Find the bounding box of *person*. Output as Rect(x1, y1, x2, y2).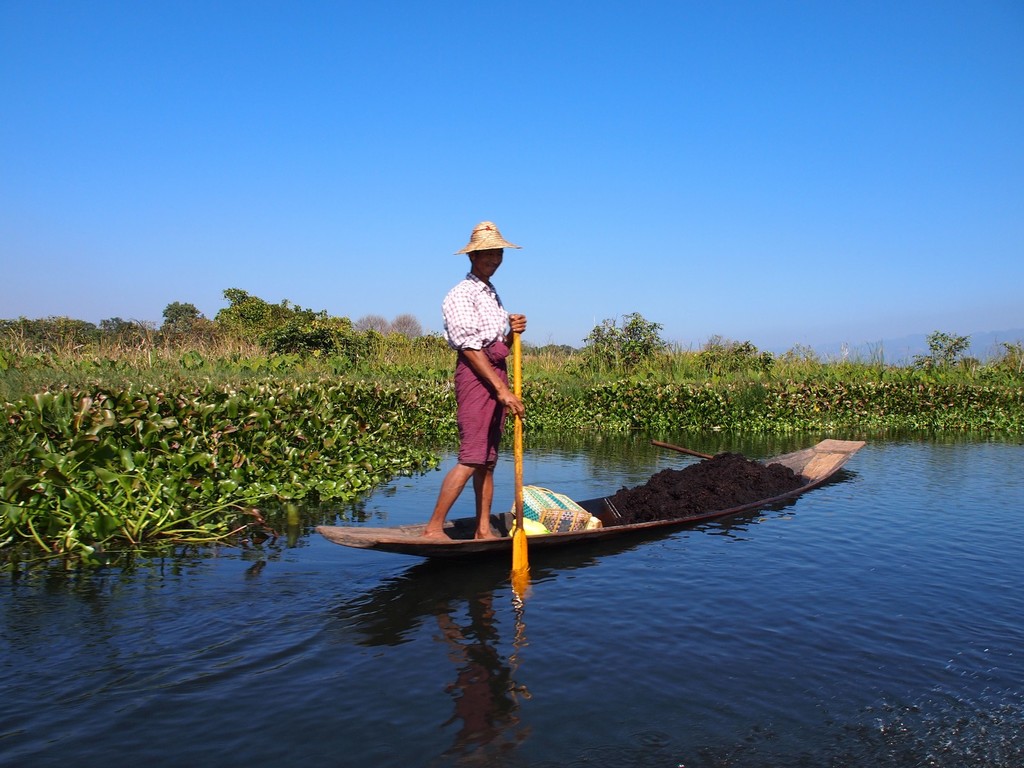
Rect(419, 219, 529, 539).
